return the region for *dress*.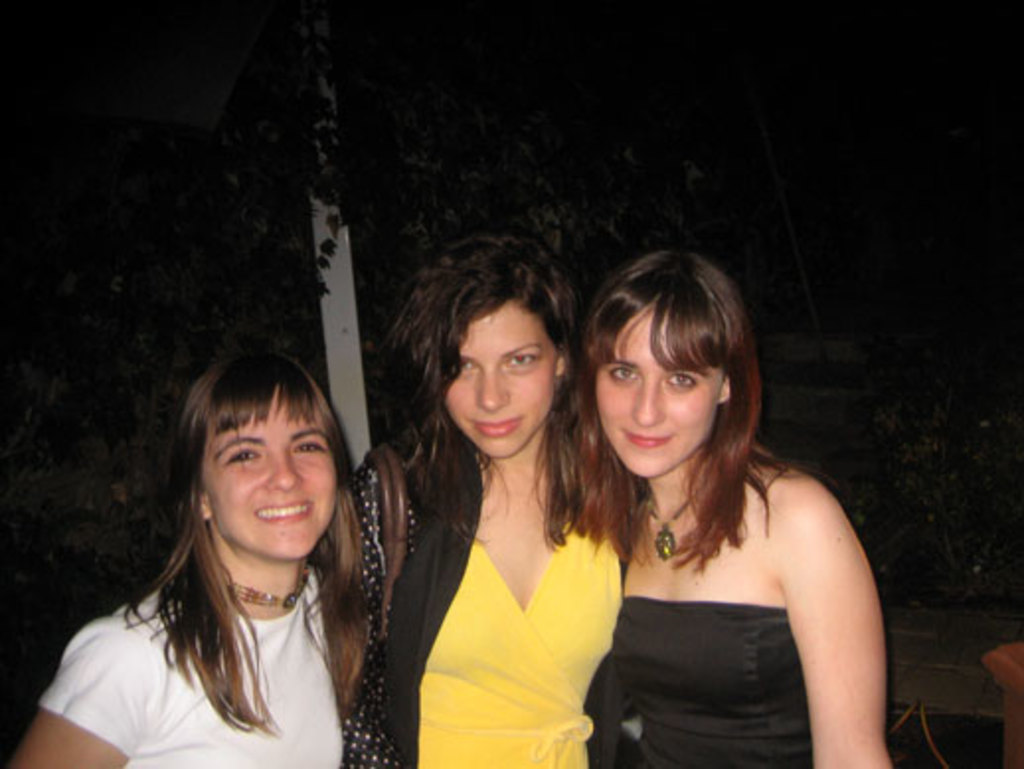
crop(397, 439, 617, 751).
